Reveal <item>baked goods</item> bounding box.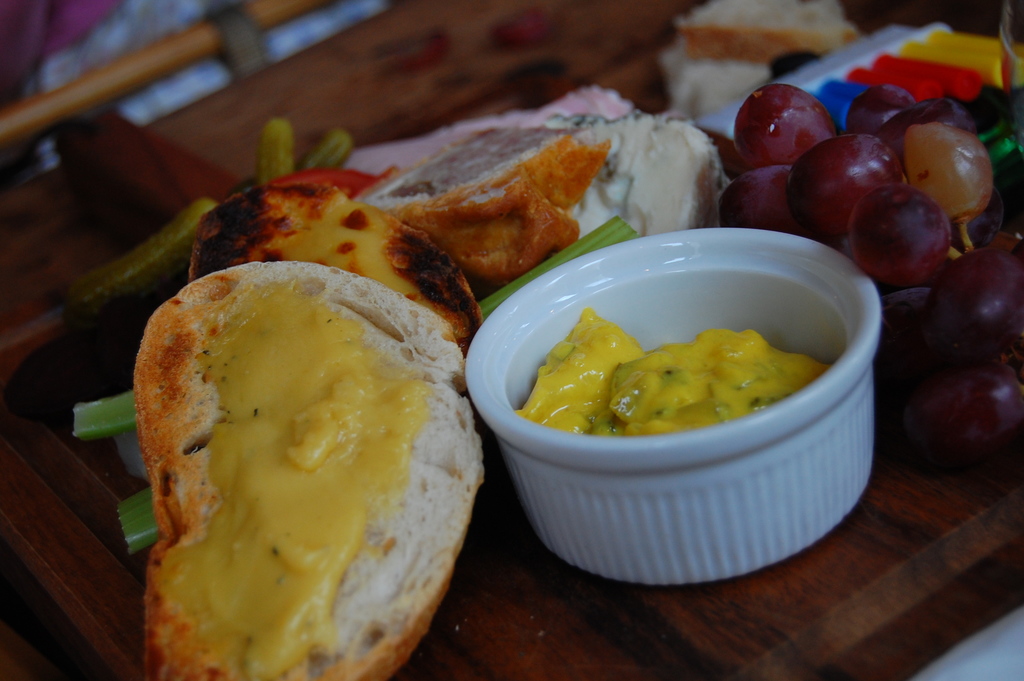
Revealed: 540:117:731:240.
